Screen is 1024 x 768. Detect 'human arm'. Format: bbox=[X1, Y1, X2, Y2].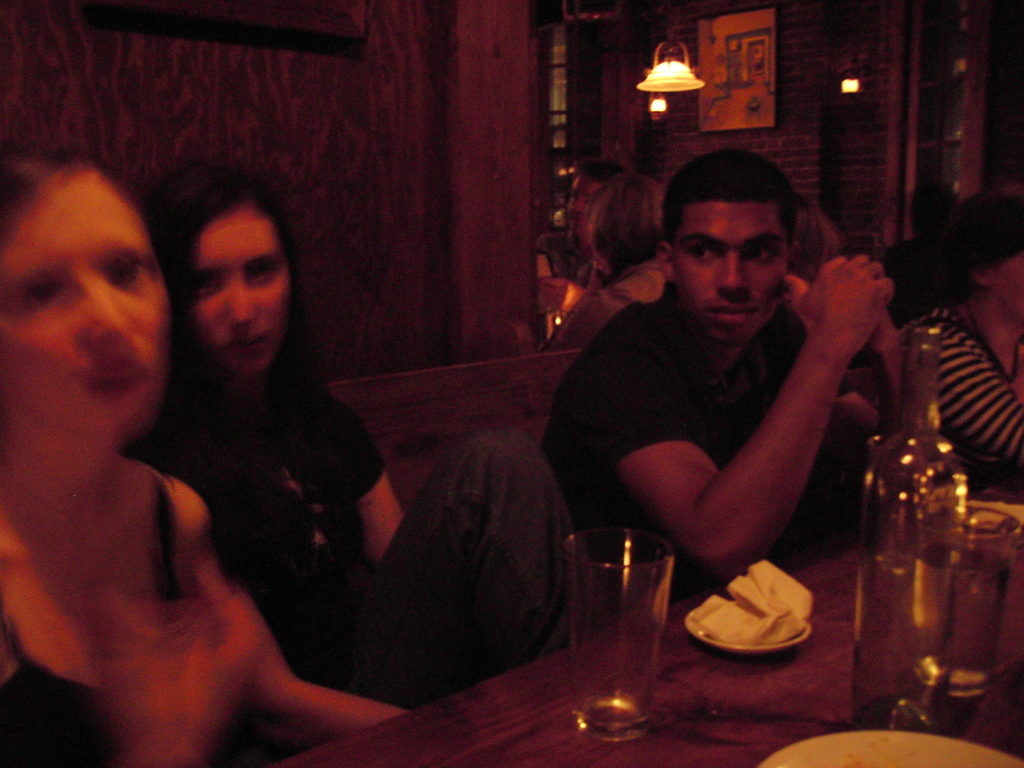
bbox=[591, 252, 878, 588].
